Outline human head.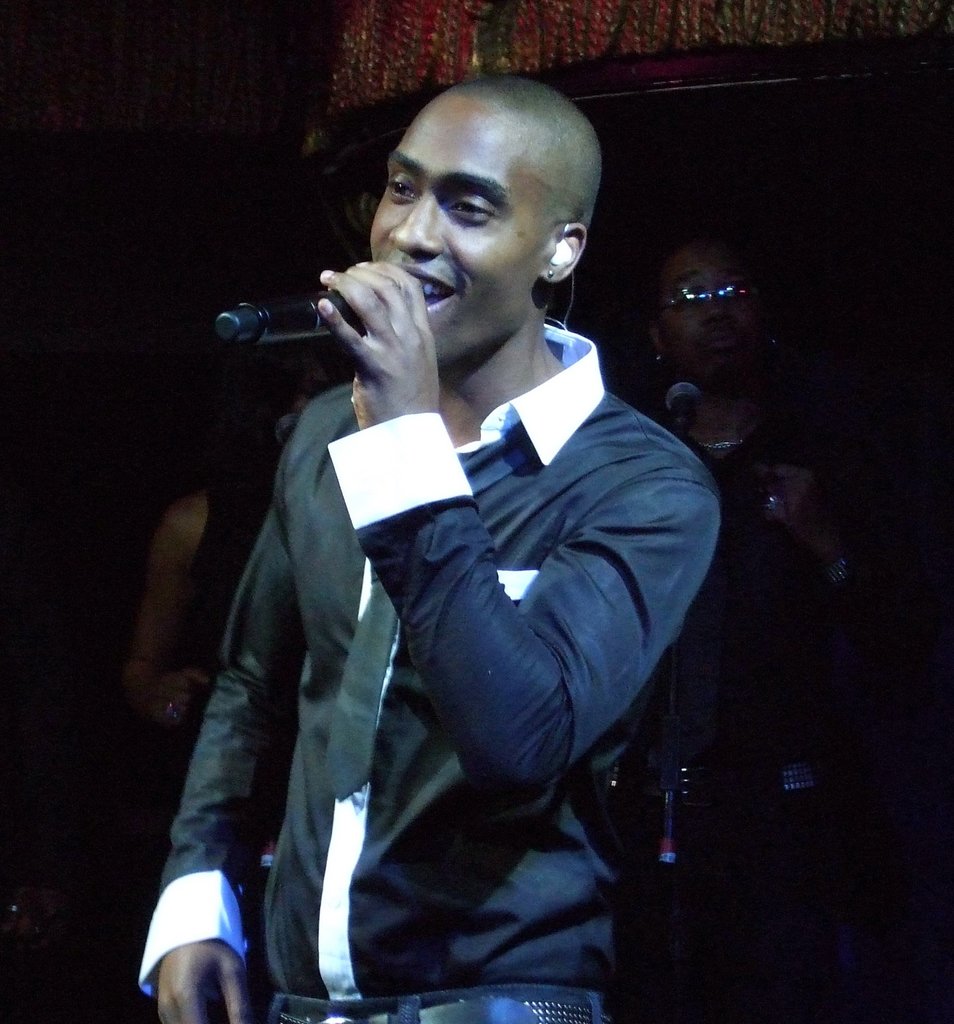
Outline: box(357, 67, 604, 362).
